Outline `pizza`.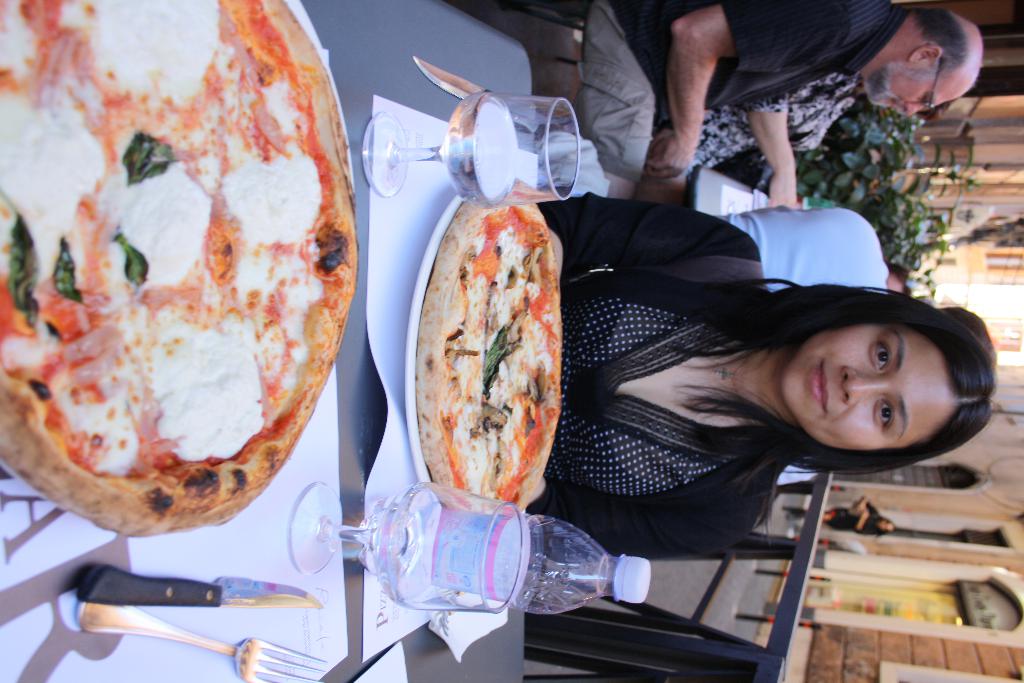
Outline: [0, 0, 356, 534].
